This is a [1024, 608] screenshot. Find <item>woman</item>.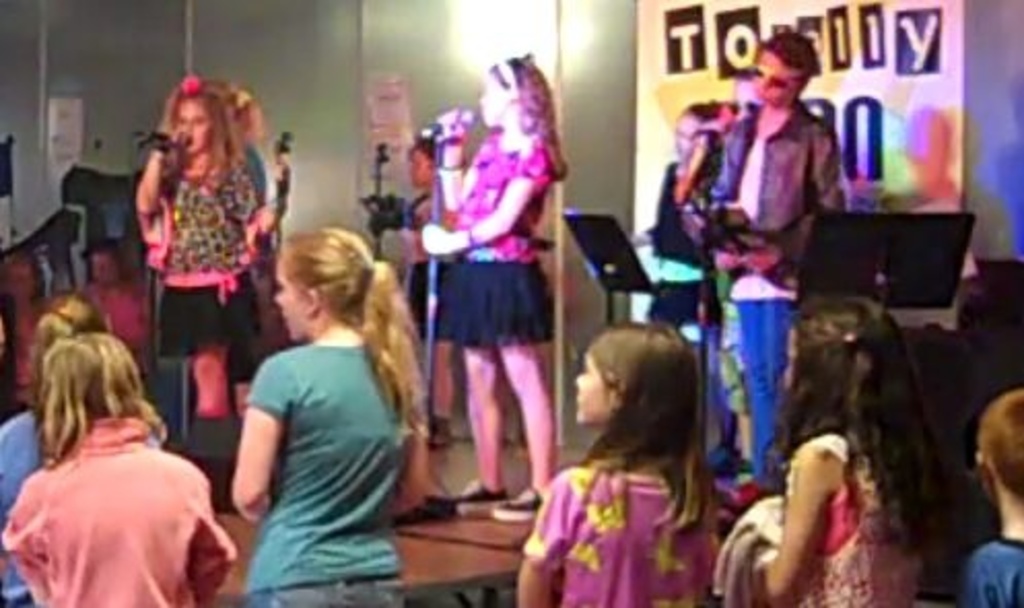
Bounding box: <bbox>6, 286, 233, 604</bbox>.
